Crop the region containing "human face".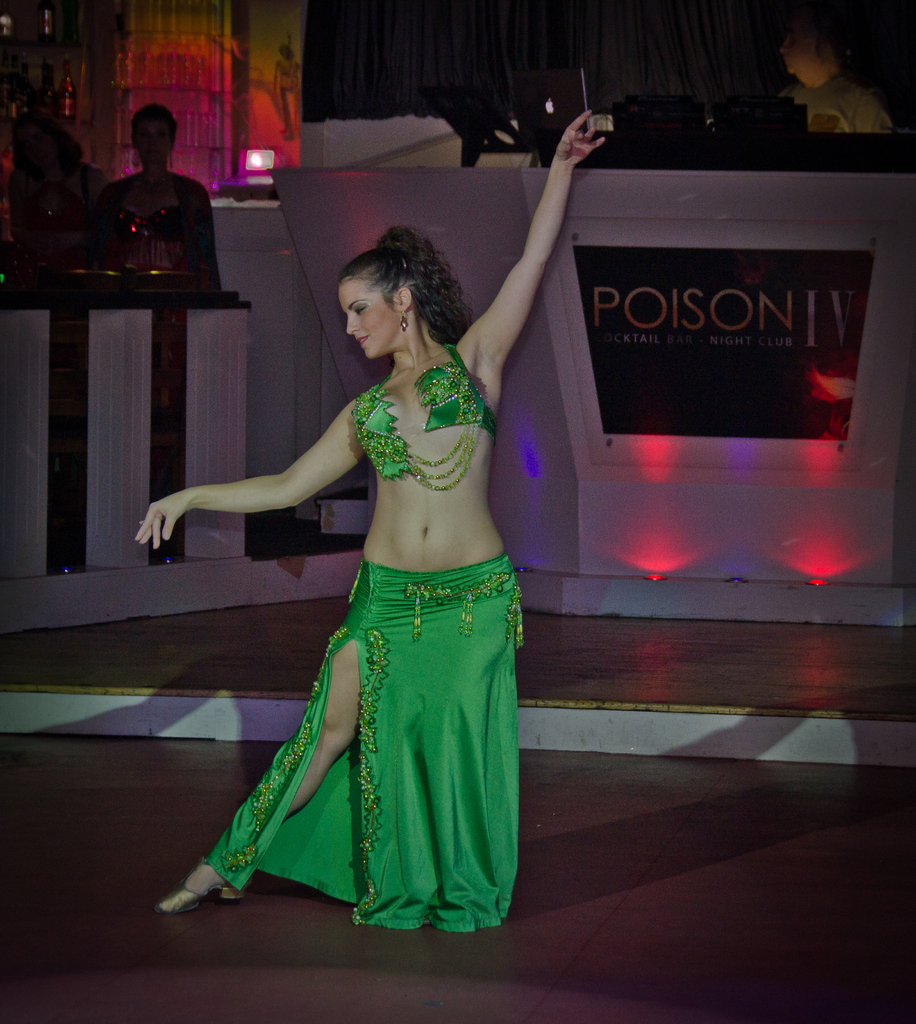
Crop region: [x1=338, y1=273, x2=401, y2=361].
